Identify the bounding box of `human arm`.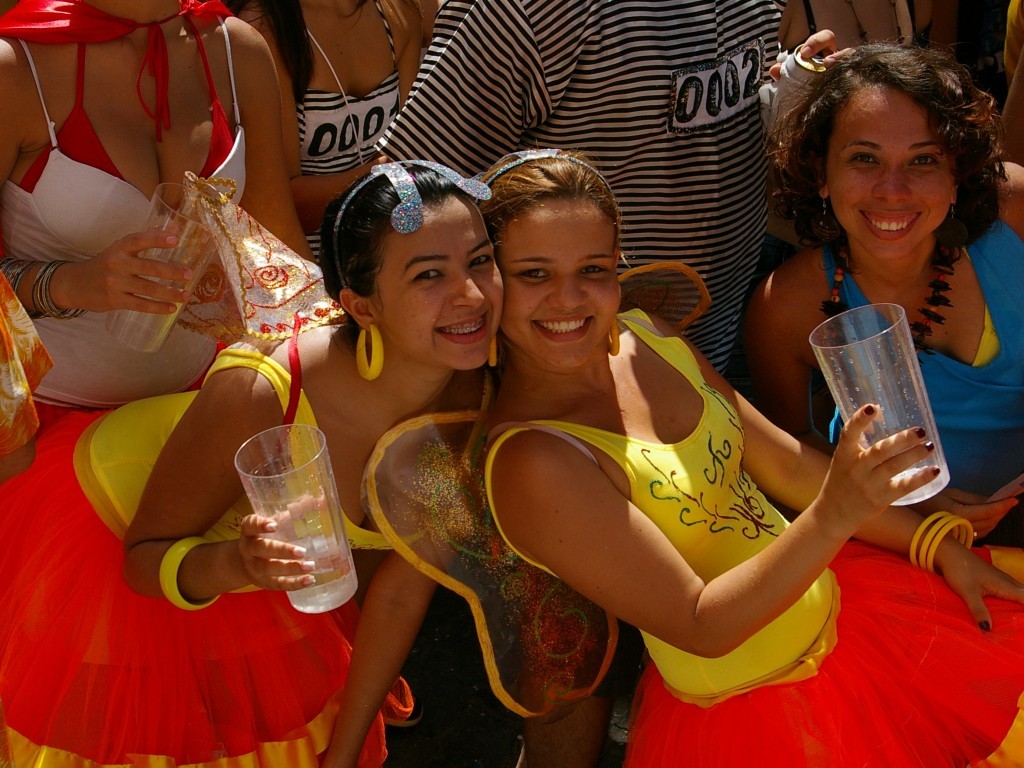
931:0:958:64.
